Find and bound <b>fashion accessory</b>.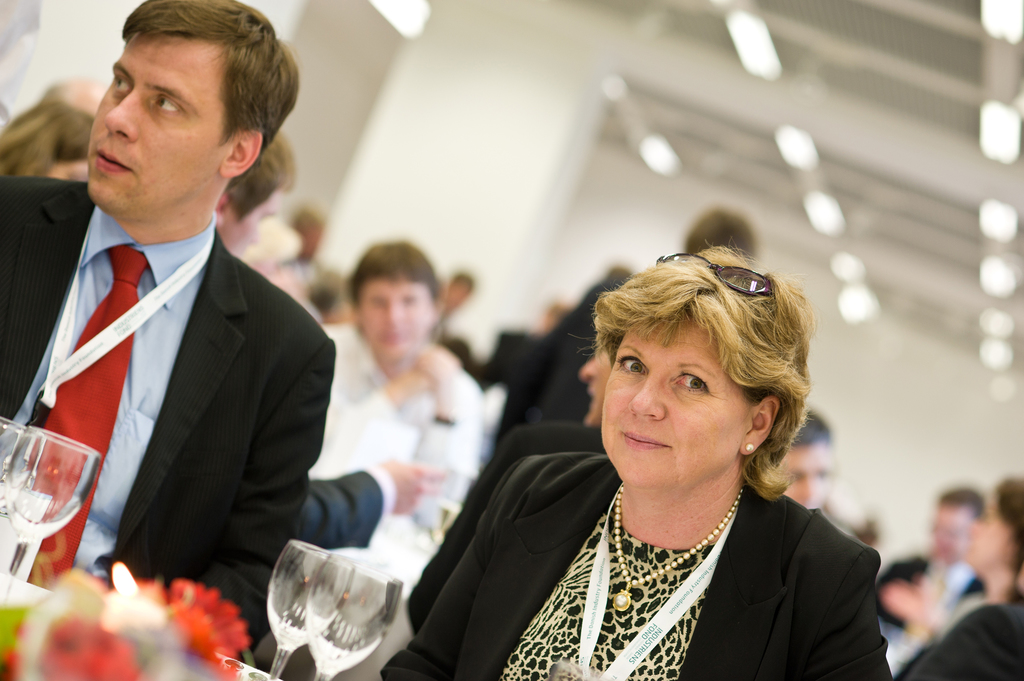
Bound: rect(613, 481, 745, 613).
